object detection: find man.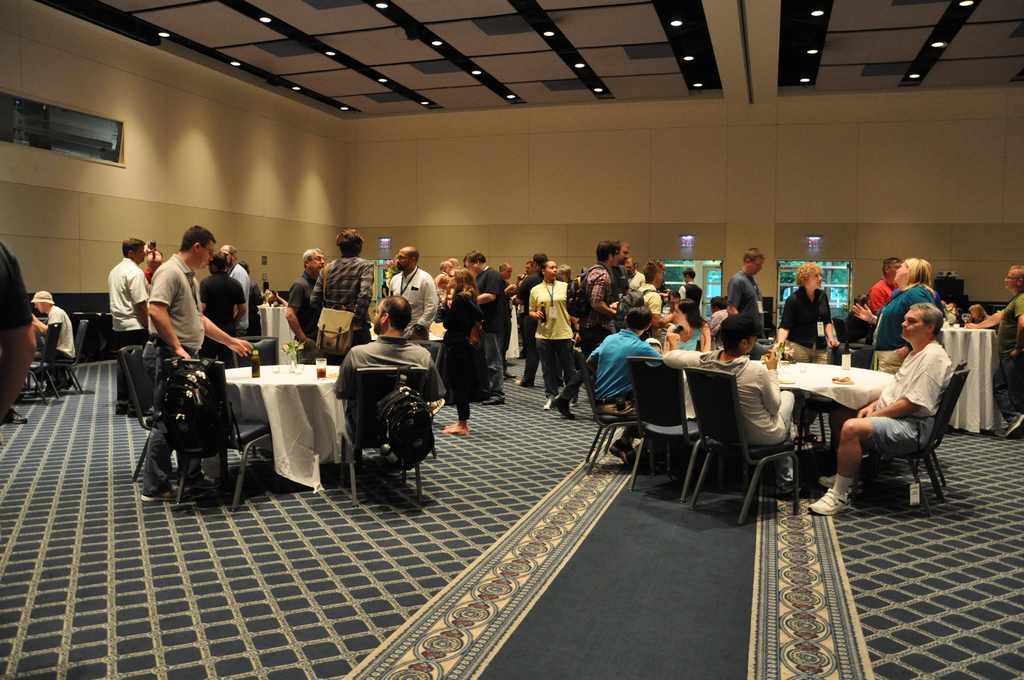
(810, 297, 963, 517).
